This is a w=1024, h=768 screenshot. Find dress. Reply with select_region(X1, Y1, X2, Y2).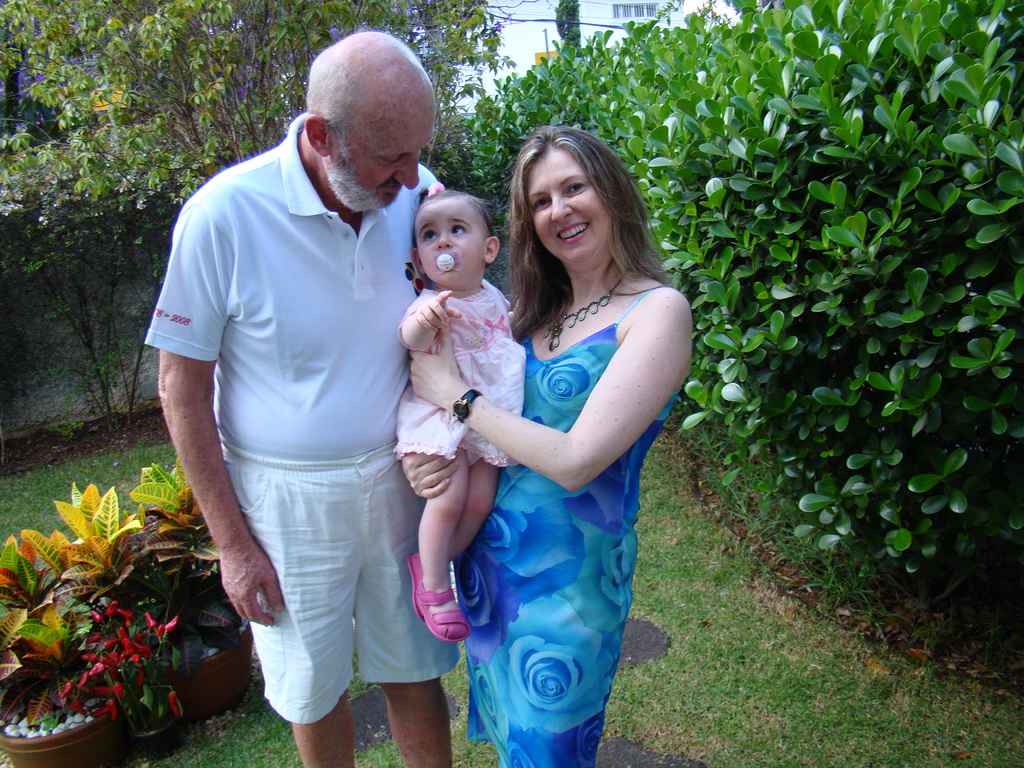
select_region(449, 289, 682, 767).
